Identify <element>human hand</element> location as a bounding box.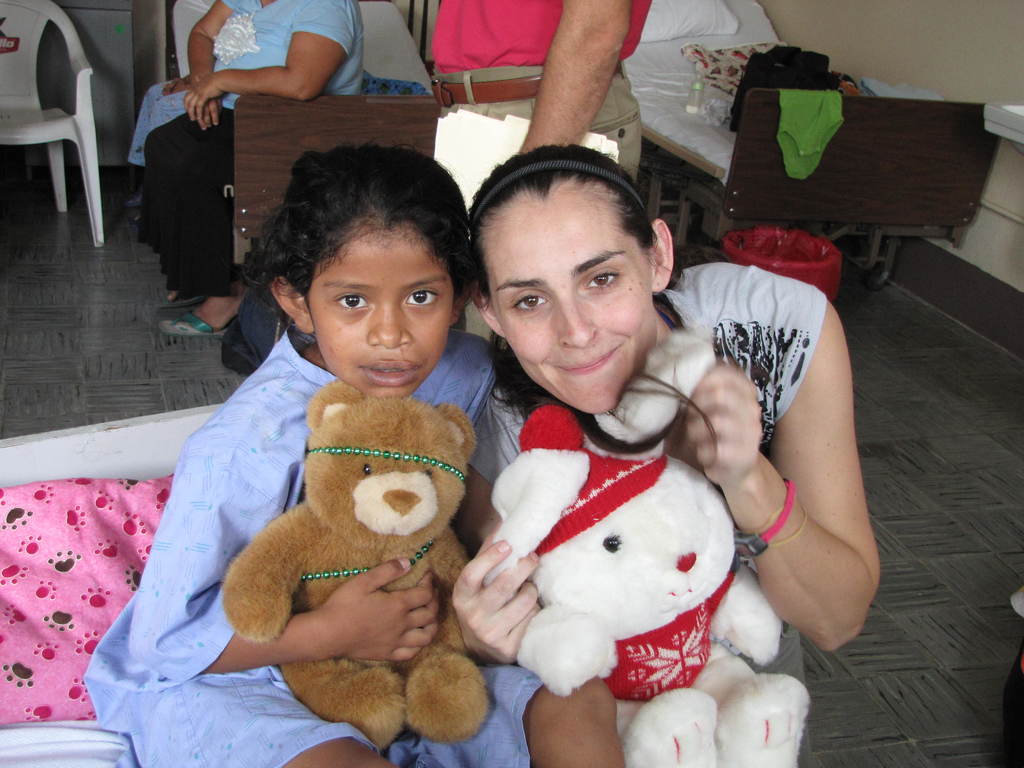
[x1=198, y1=95, x2=227, y2=132].
